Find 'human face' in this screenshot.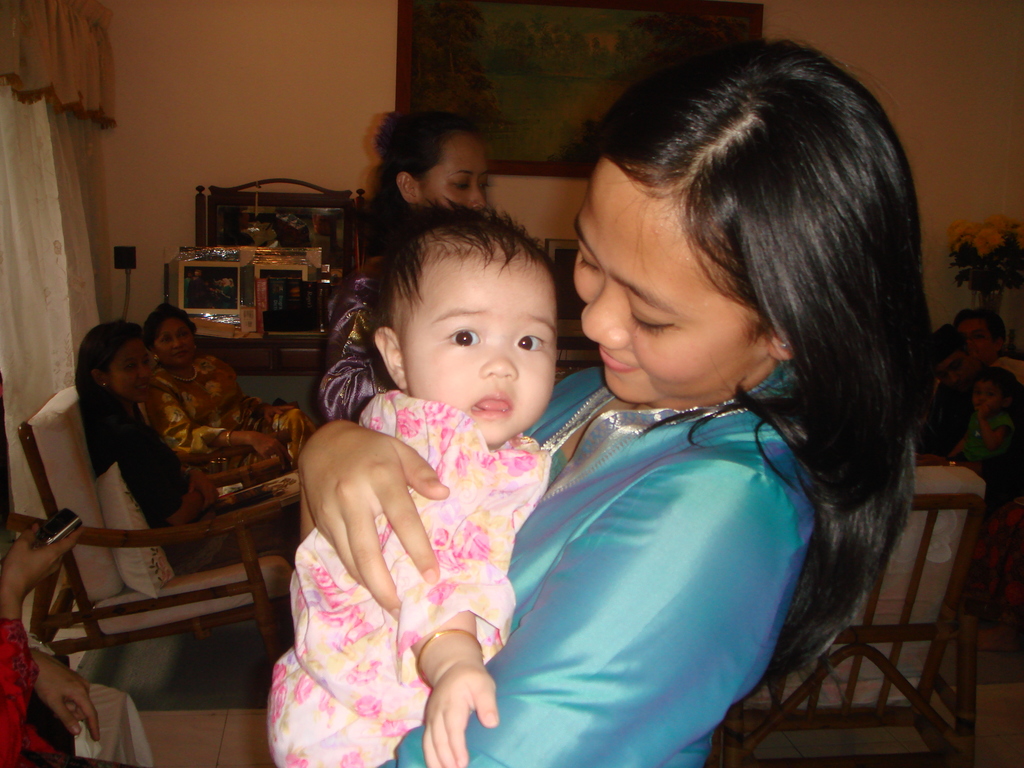
The bounding box for 'human face' is [x1=420, y1=139, x2=489, y2=210].
